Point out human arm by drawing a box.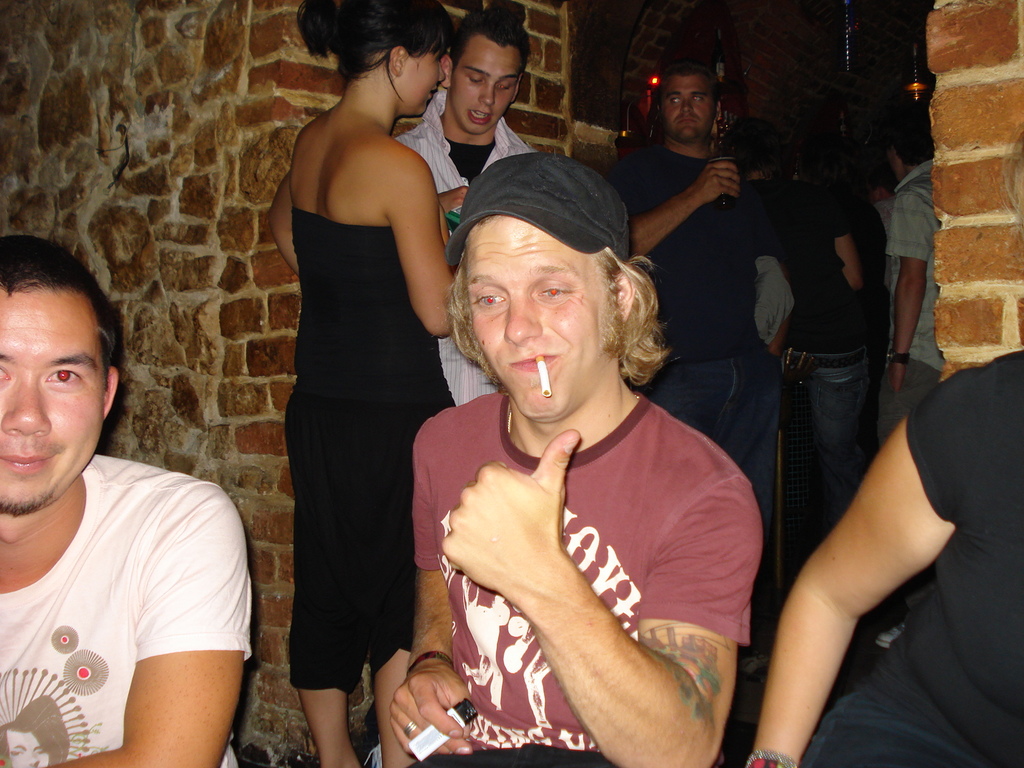
box=[268, 180, 300, 275].
